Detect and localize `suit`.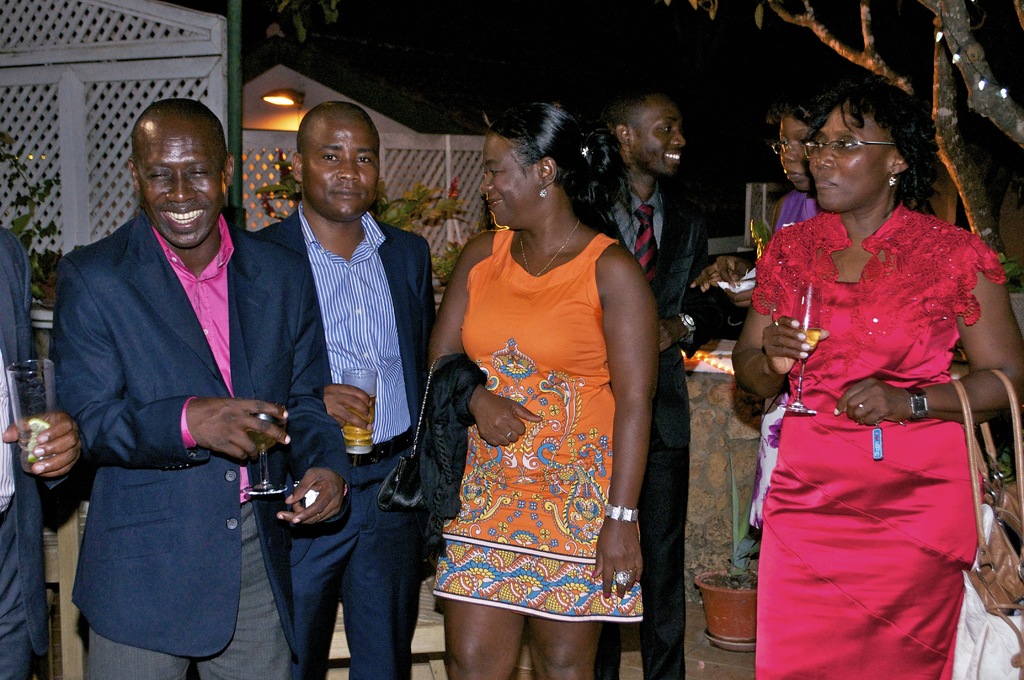
Localized at [left=255, top=198, right=440, bottom=679].
